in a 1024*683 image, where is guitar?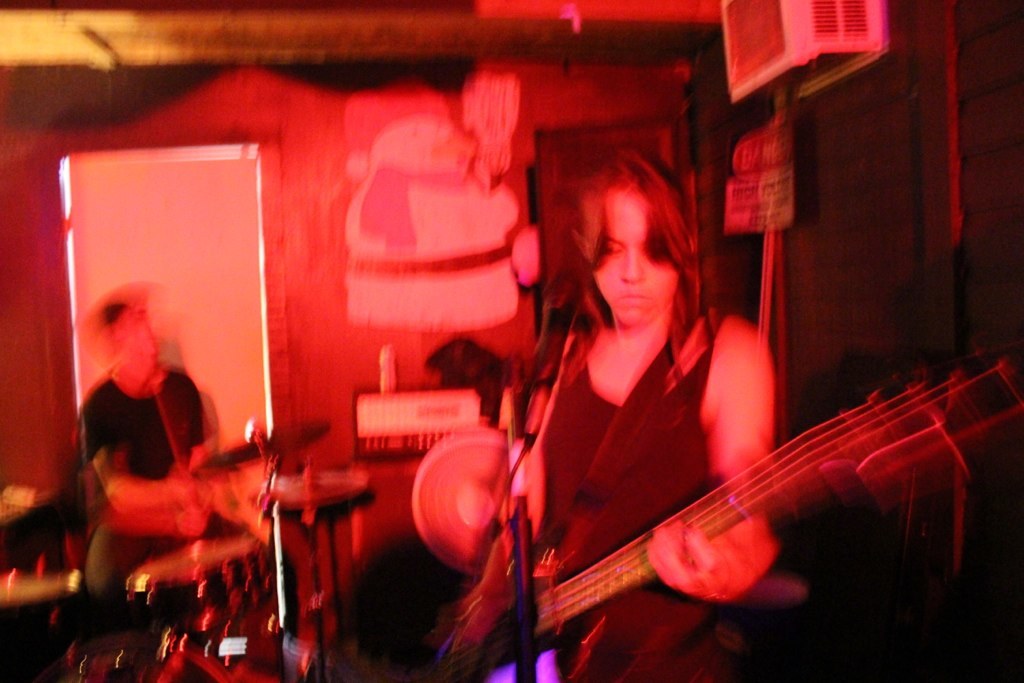
detection(424, 354, 975, 677).
